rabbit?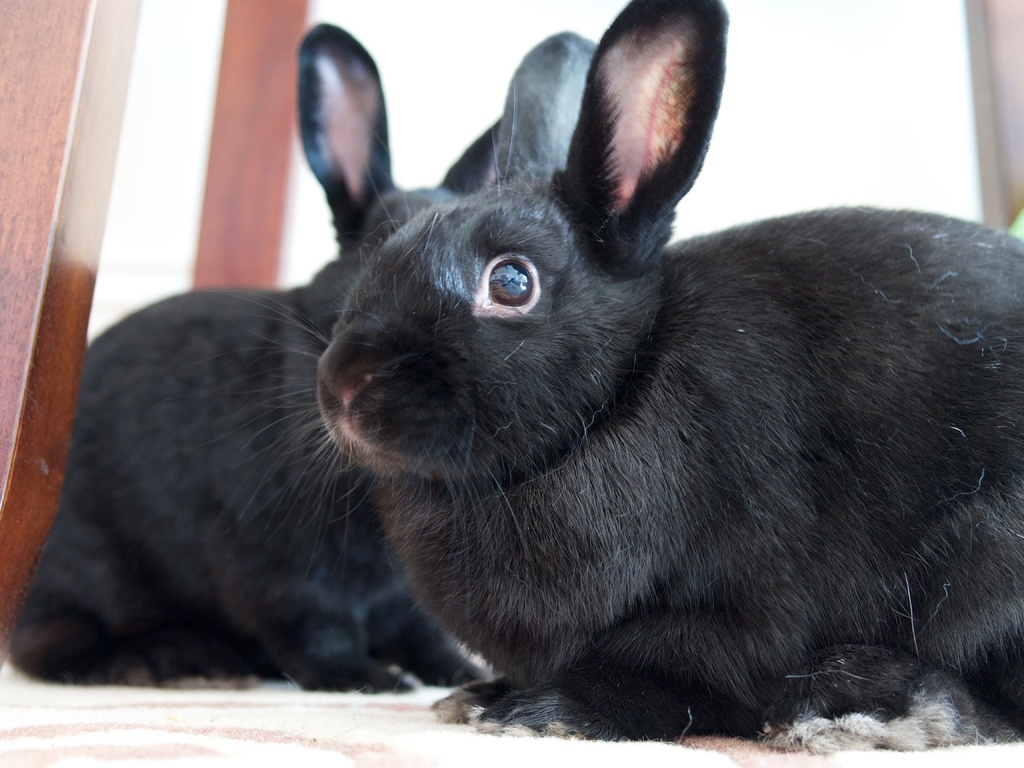
{"left": 6, "top": 22, "right": 504, "bottom": 696}
